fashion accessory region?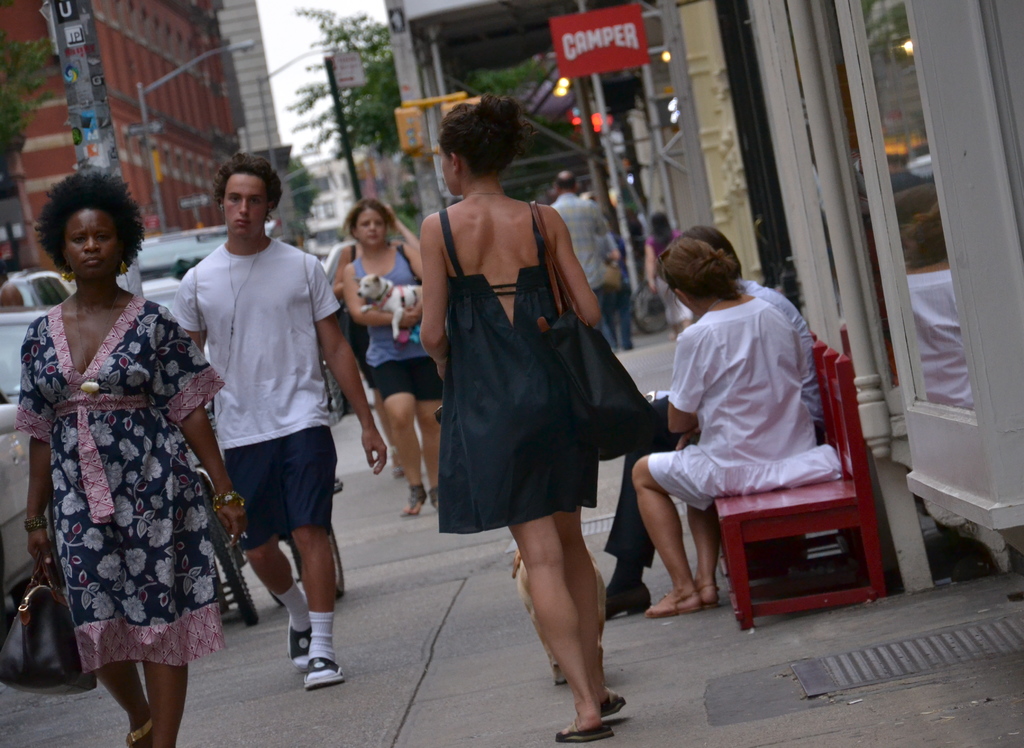
region(432, 487, 440, 508)
